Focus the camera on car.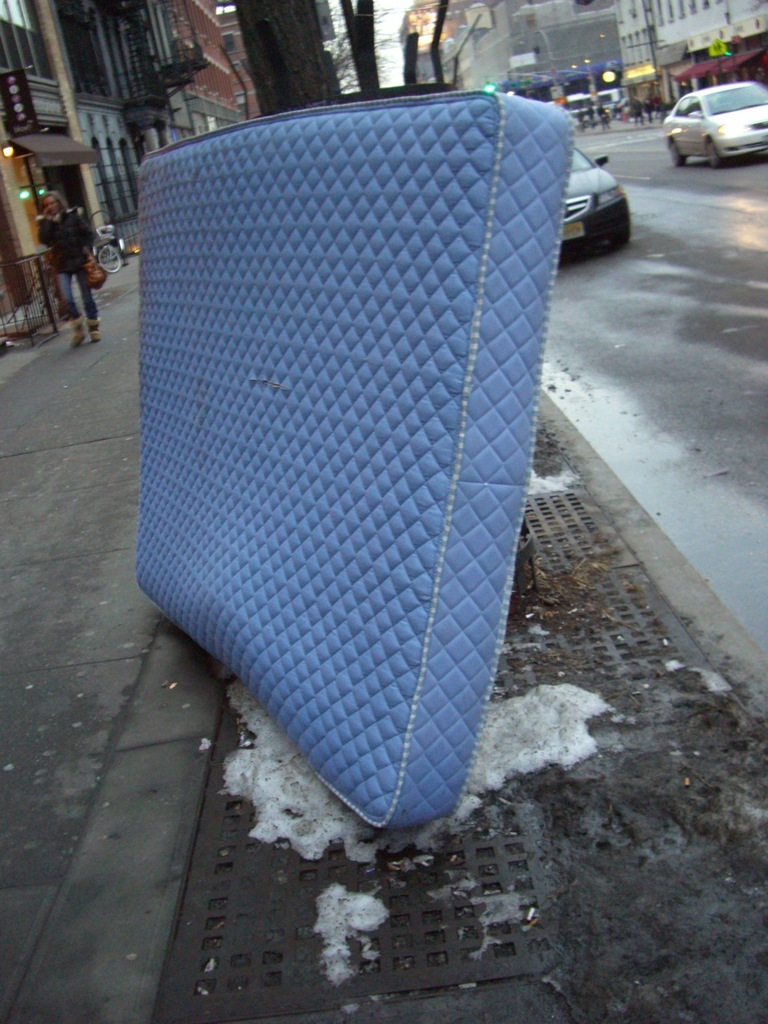
Focus region: {"left": 558, "top": 122, "right": 659, "bottom": 249}.
